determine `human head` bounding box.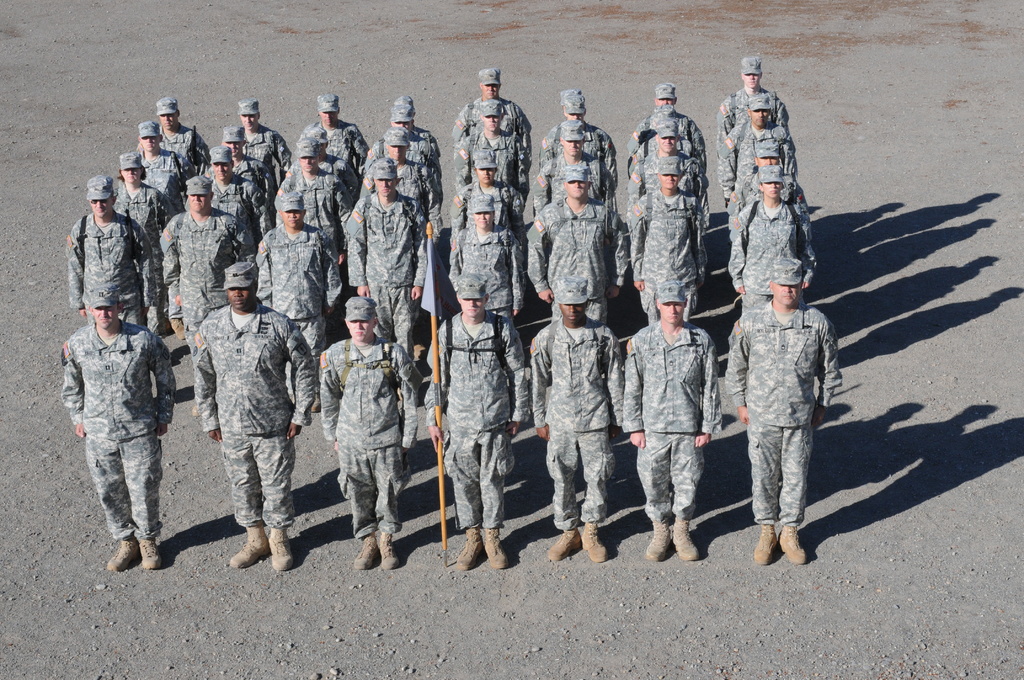
Determined: 477:100:500:133.
